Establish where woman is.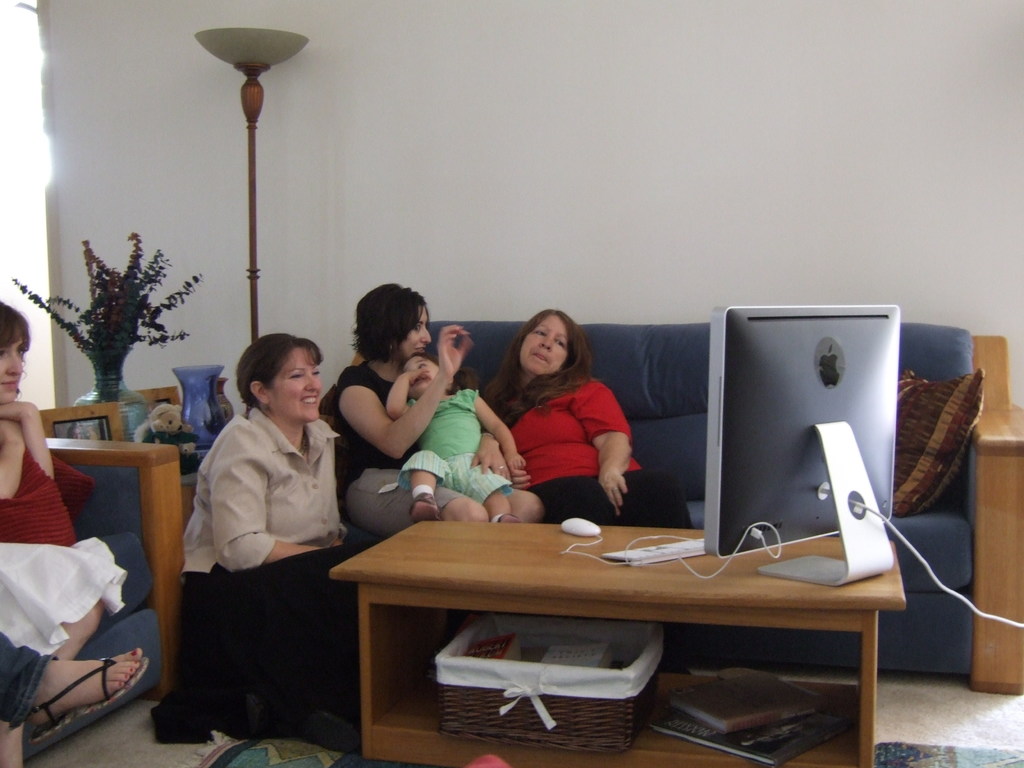
Established at {"left": 0, "top": 300, "right": 61, "bottom": 504}.
